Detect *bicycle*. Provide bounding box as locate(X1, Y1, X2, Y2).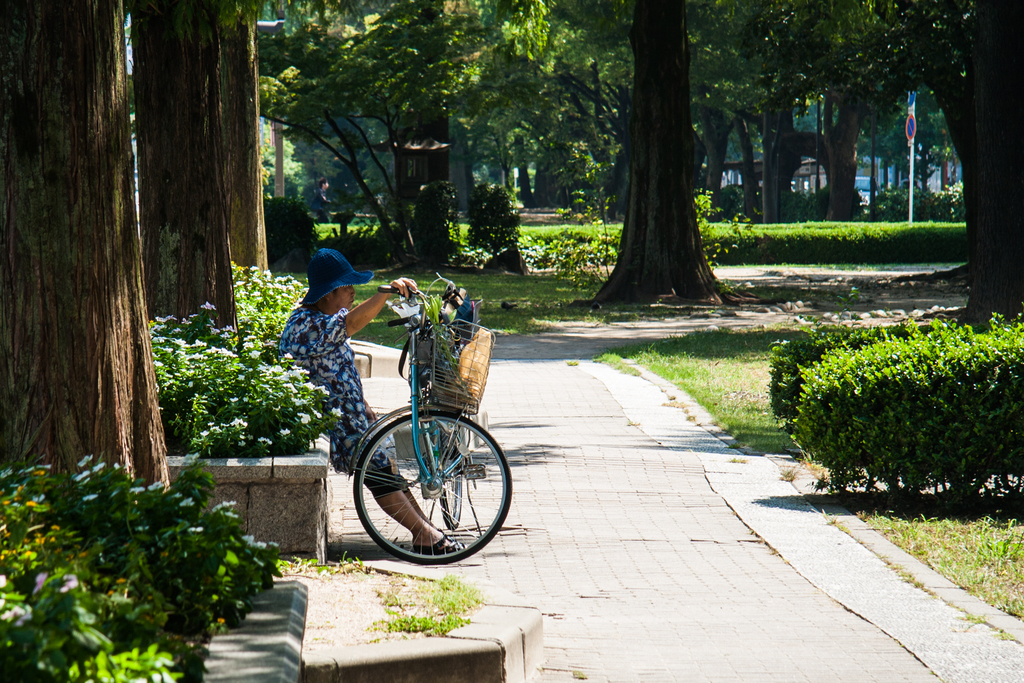
locate(358, 272, 508, 569).
